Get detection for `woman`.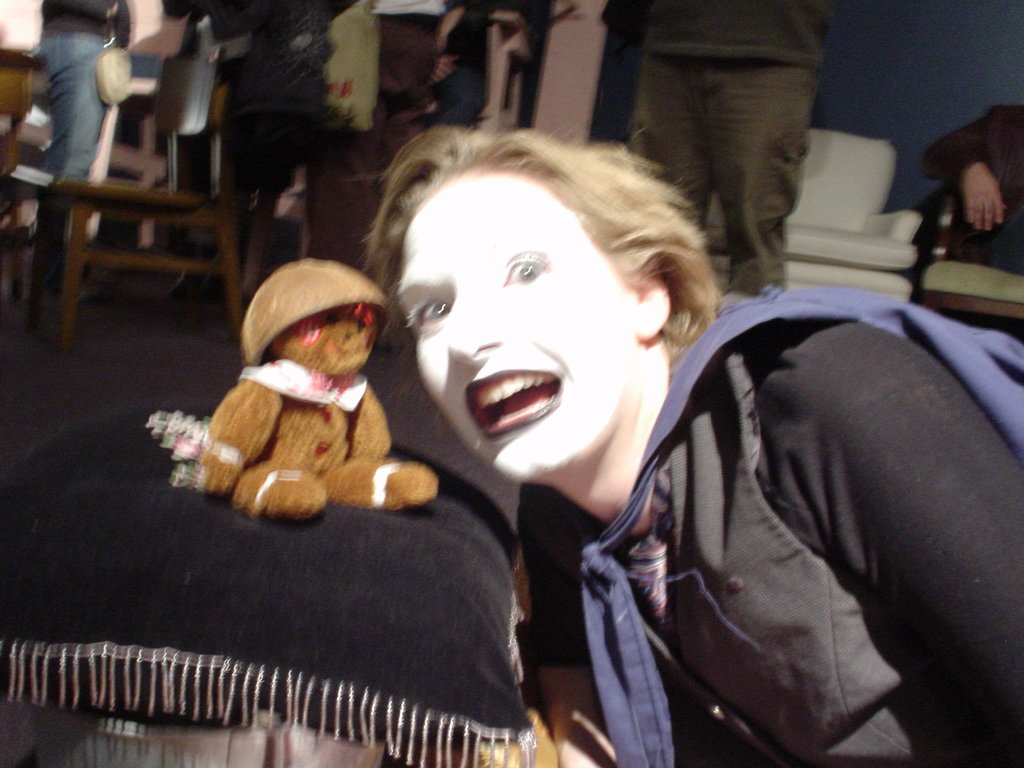
Detection: [34,0,133,269].
